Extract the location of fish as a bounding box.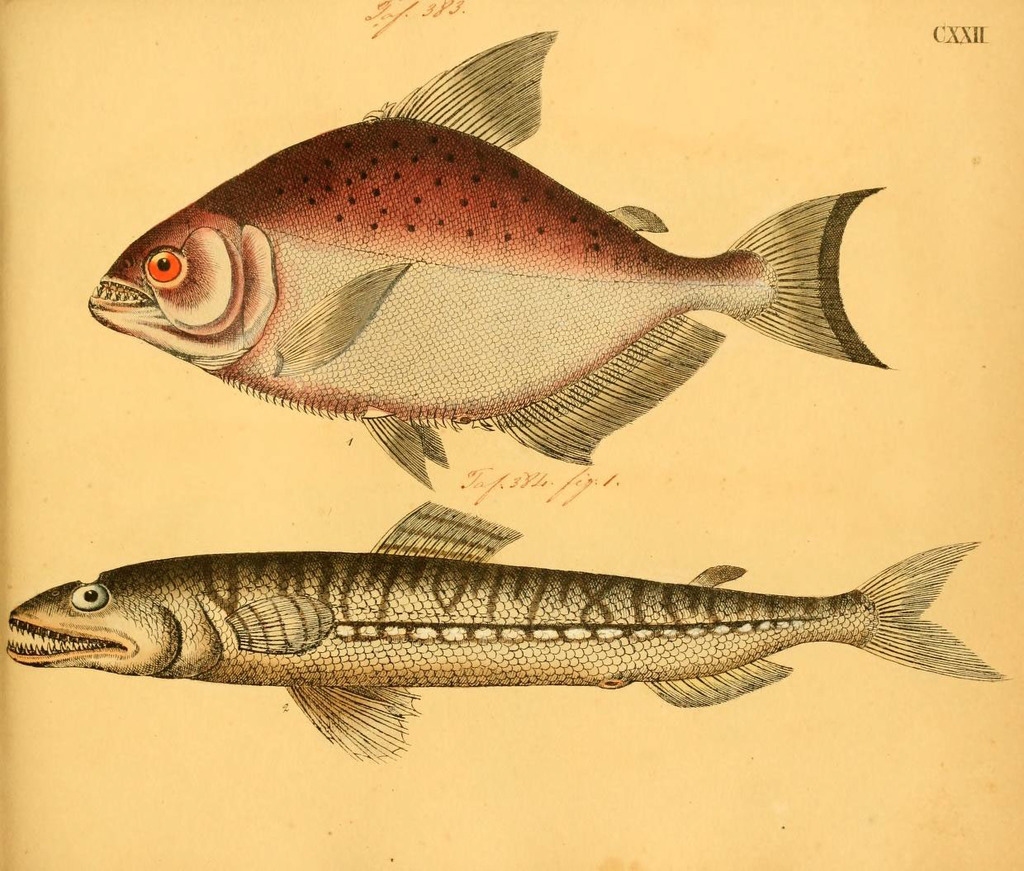
bbox=[11, 498, 1013, 766].
